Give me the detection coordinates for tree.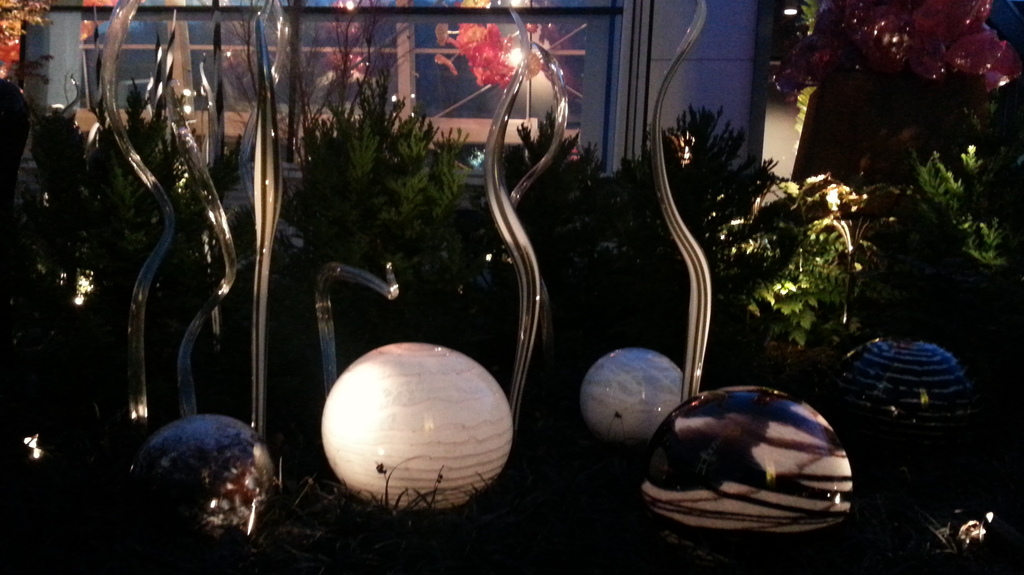
782, 0, 1023, 94.
